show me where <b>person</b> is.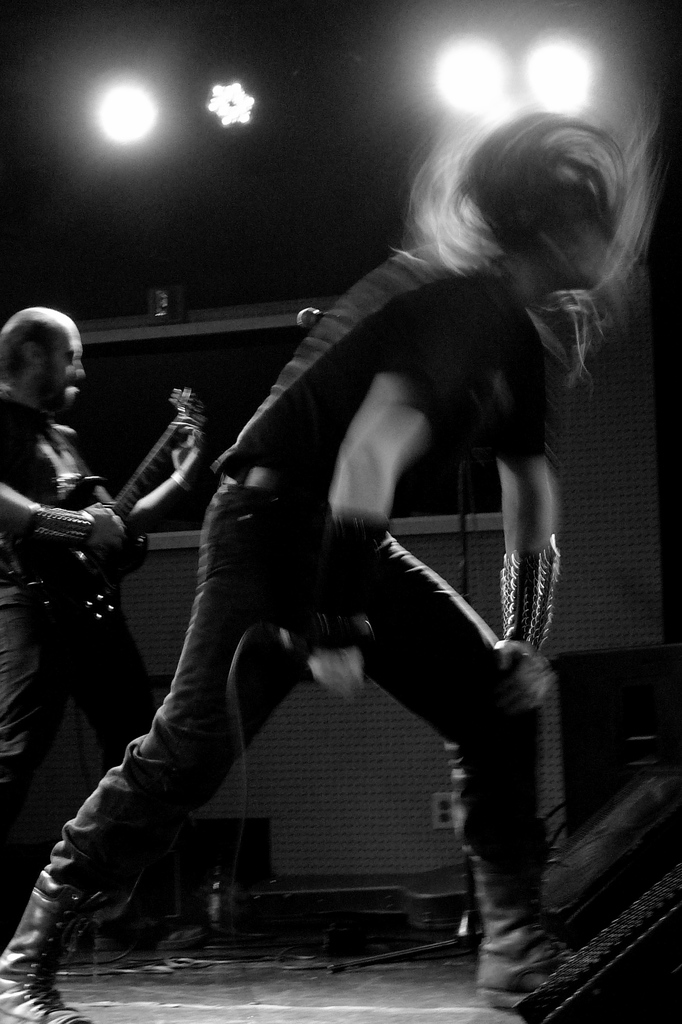
<b>person</b> is at bbox=[122, 101, 606, 940].
